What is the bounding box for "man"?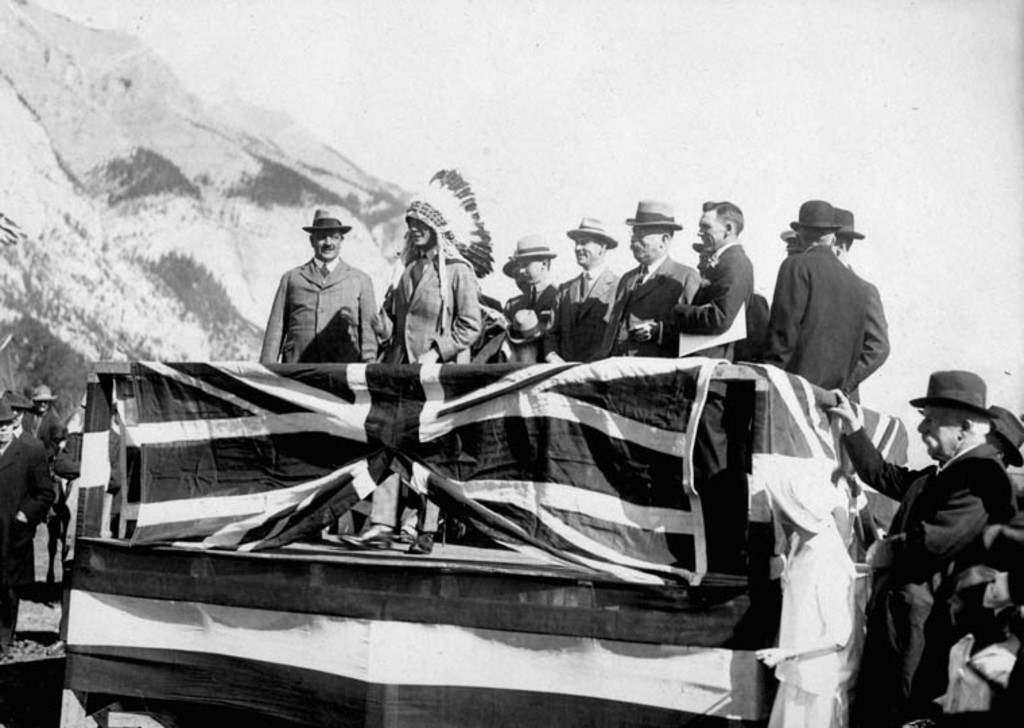
region(249, 217, 385, 377).
